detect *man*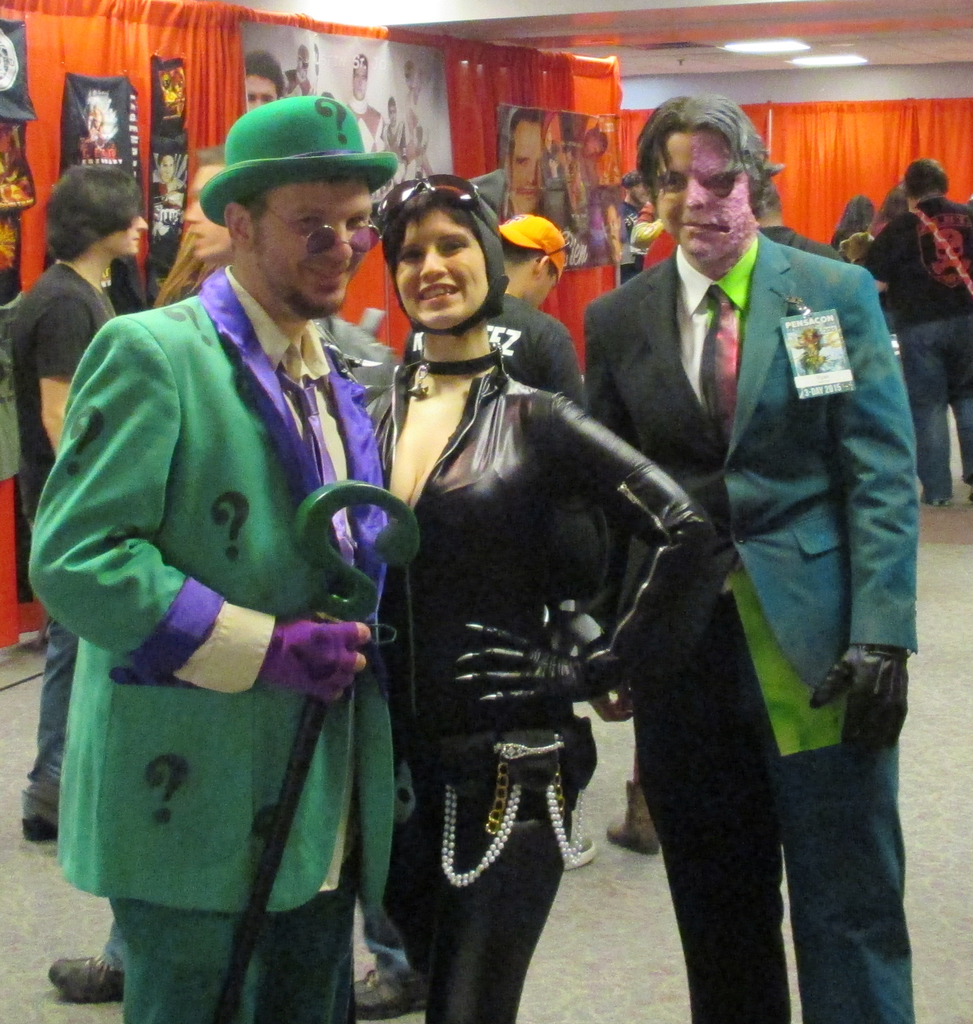
242,39,288,118
